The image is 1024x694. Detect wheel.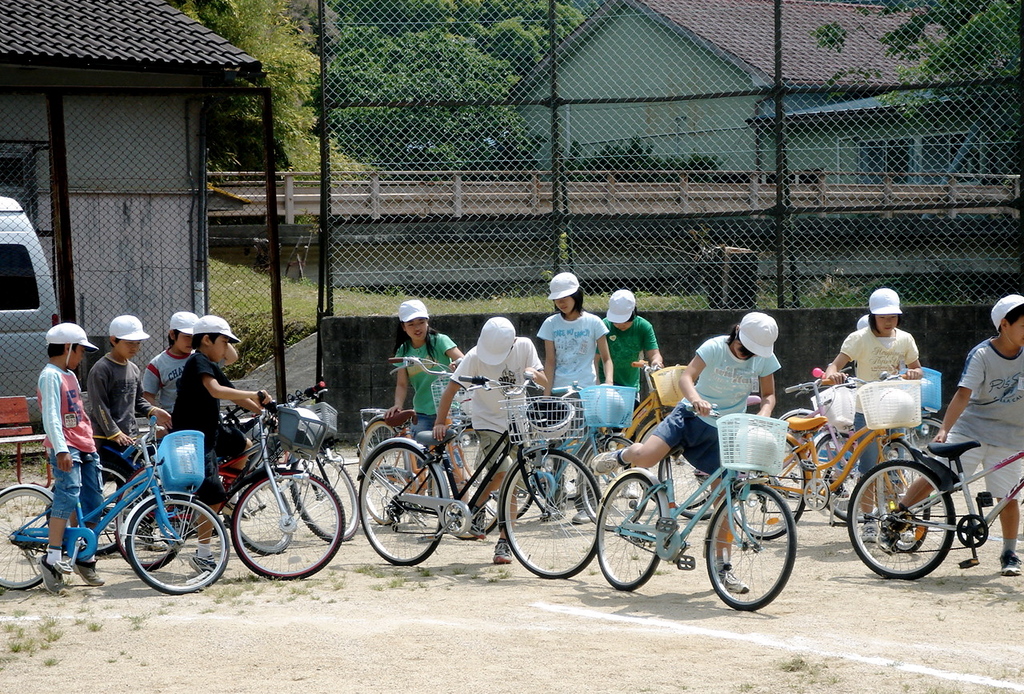
Detection: 802,478,834,512.
